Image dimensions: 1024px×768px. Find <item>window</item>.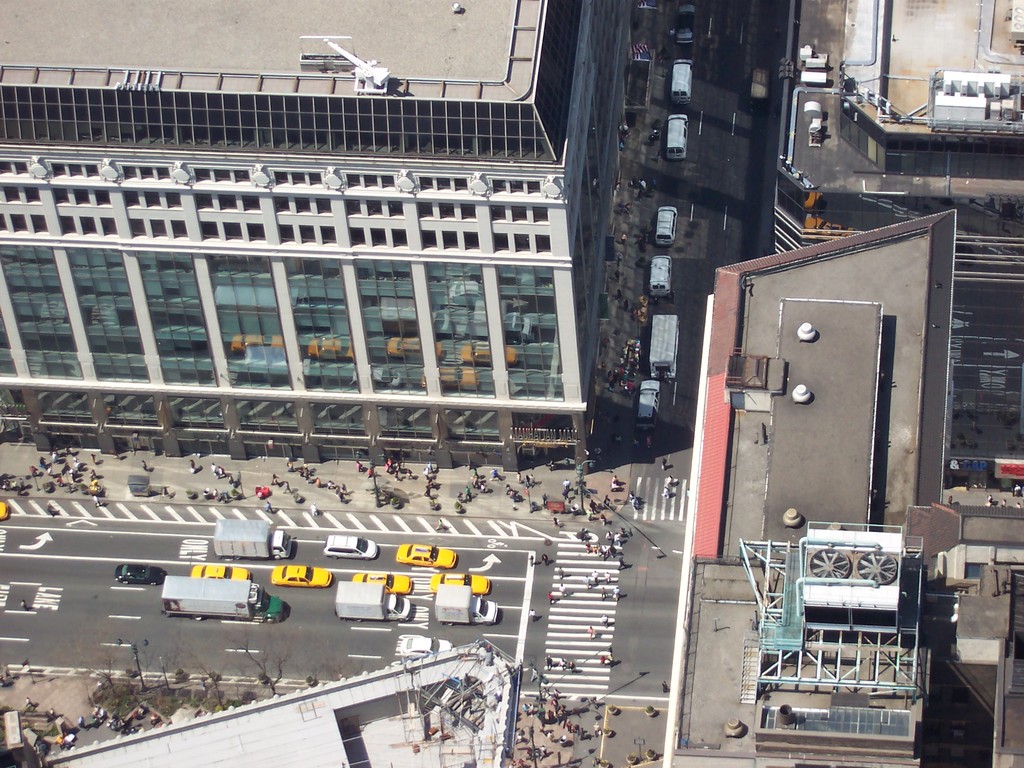
x1=442 y1=231 x2=459 y2=247.
